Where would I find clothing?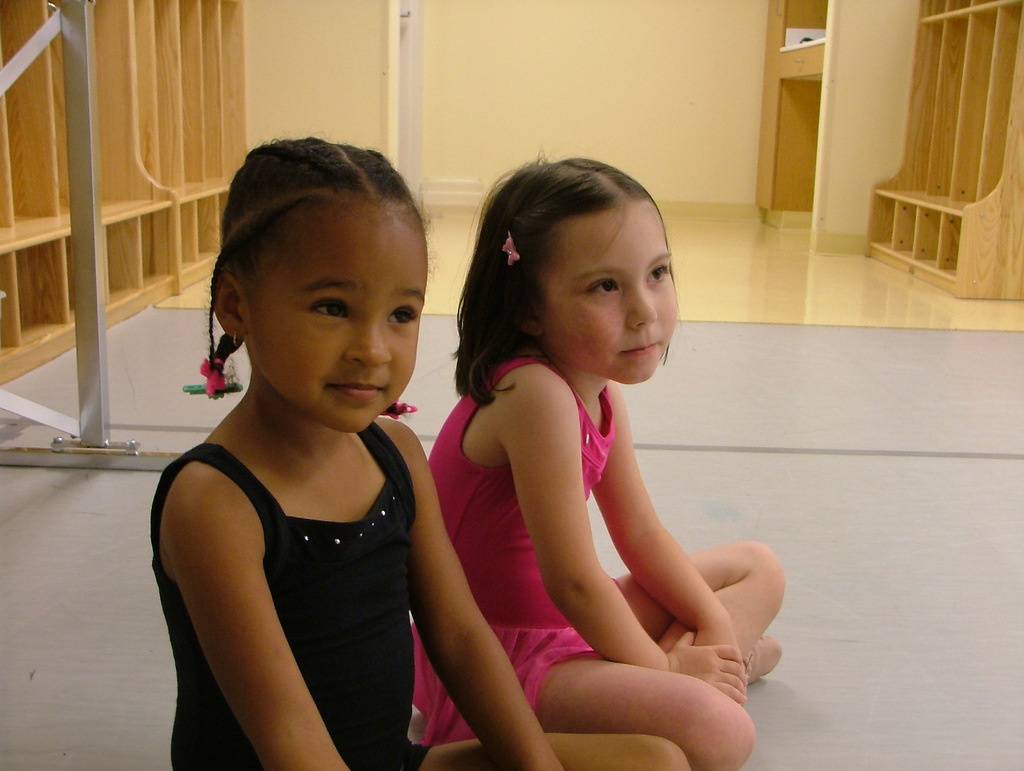
At (x1=170, y1=423, x2=427, y2=770).
